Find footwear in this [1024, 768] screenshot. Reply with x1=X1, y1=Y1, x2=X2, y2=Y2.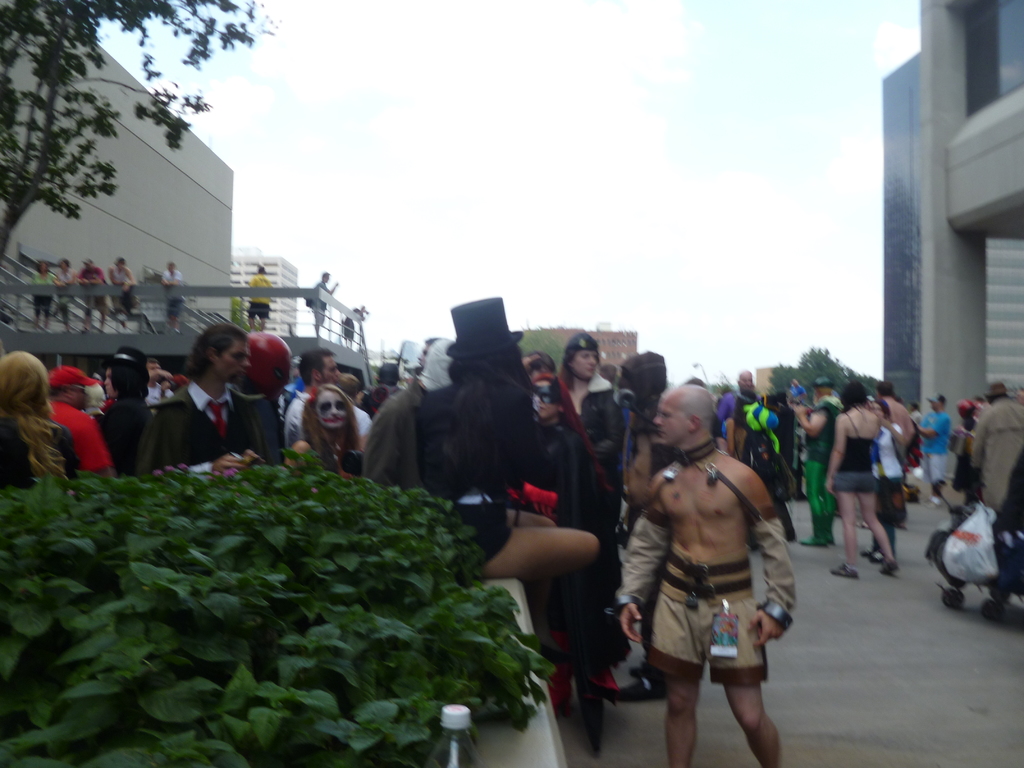
x1=828, y1=561, x2=861, y2=580.
